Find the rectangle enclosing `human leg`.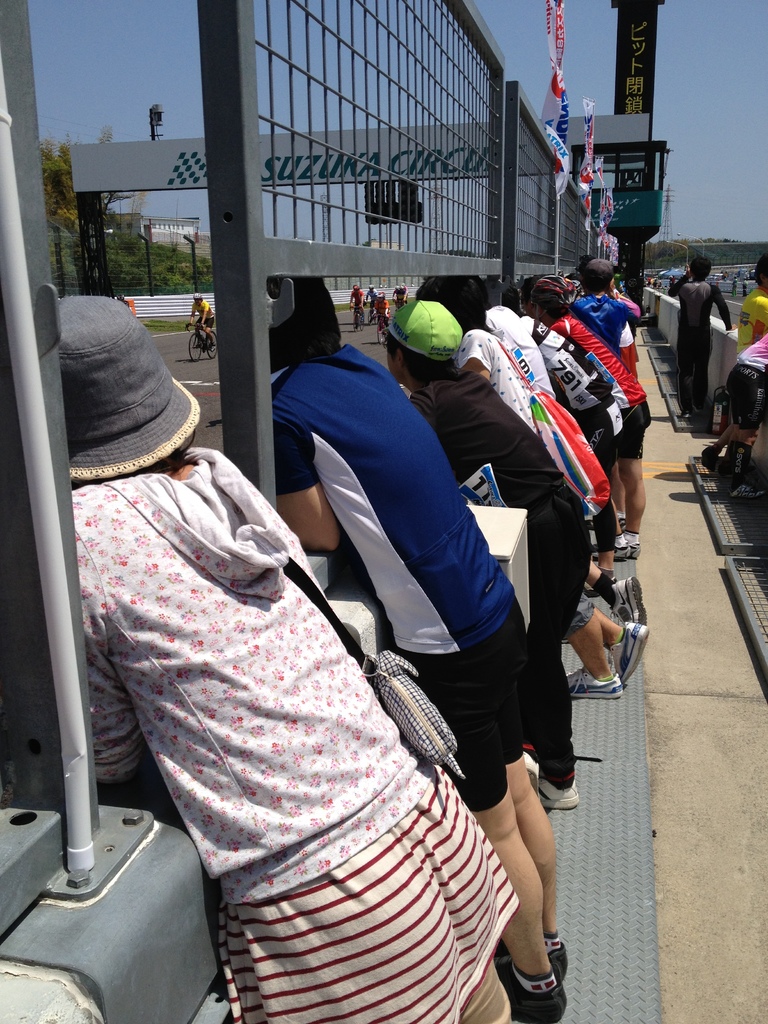
{"left": 392, "top": 762, "right": 515, "bottom": 1023}.
